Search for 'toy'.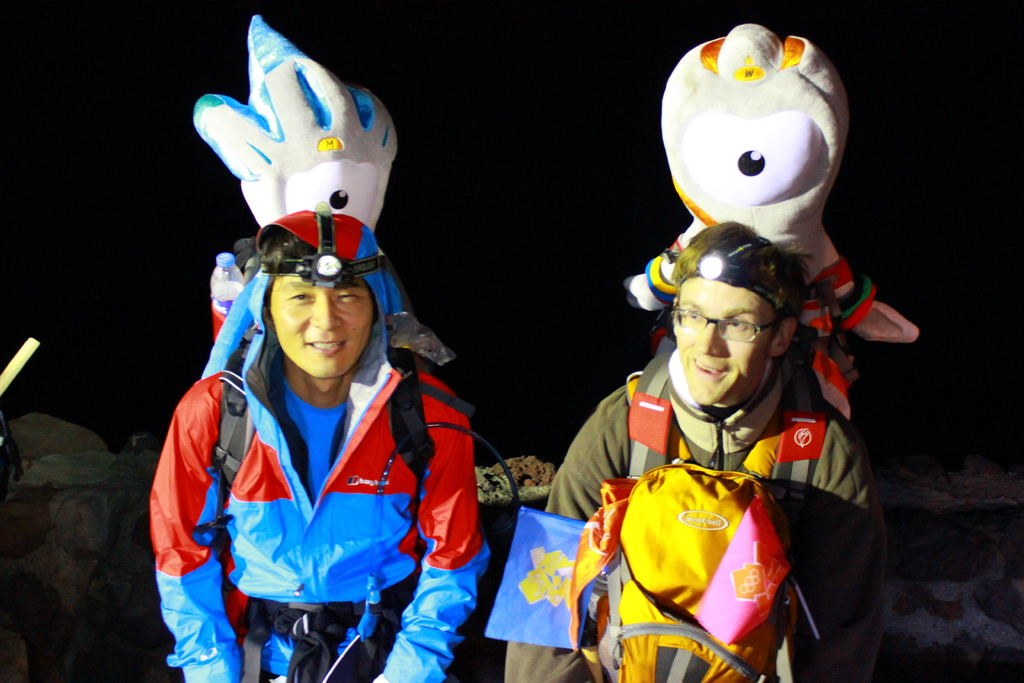
Found at 627:18:919:389.
